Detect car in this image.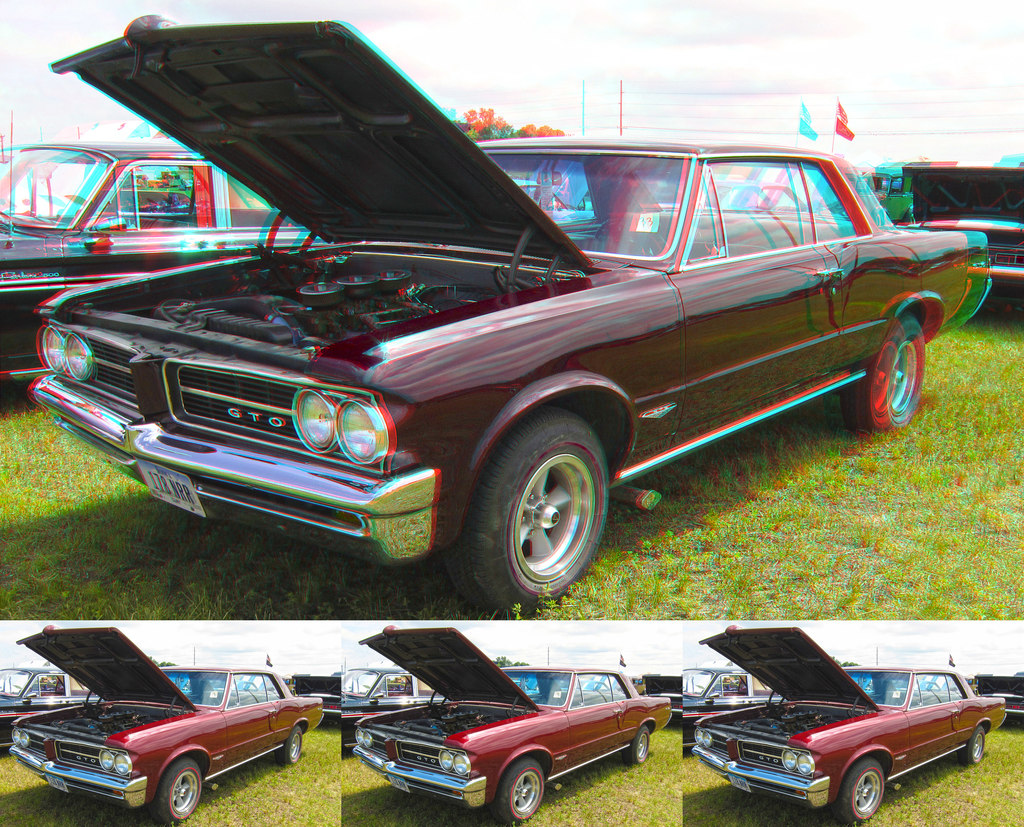
Detection: x1=28, y1=13, x2=1002, y2=618.
